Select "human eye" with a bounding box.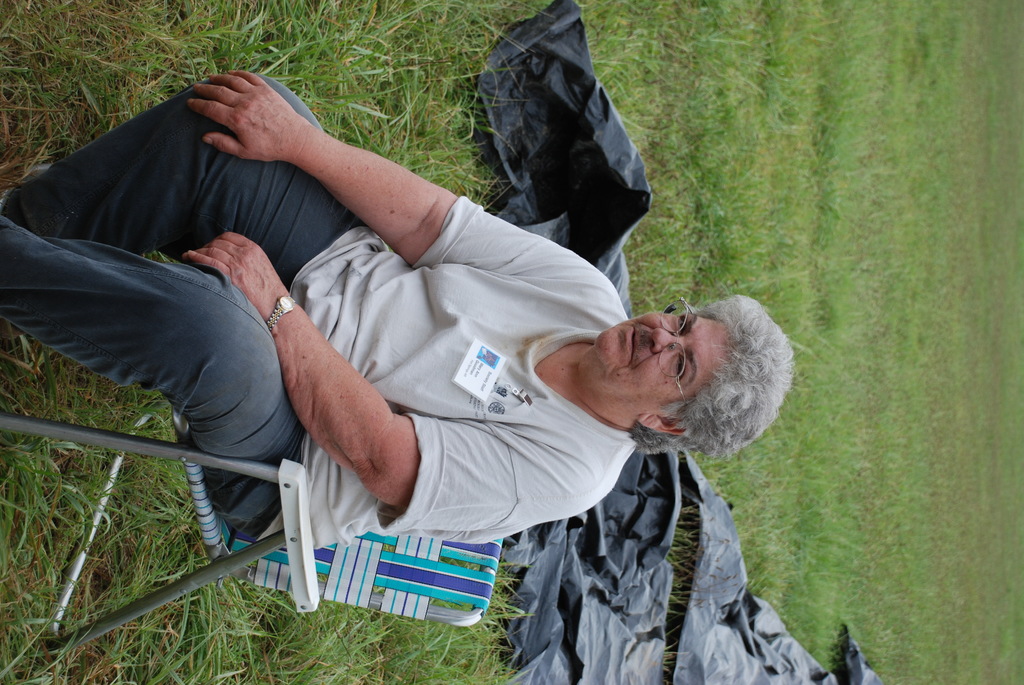
676:311:688:335.
